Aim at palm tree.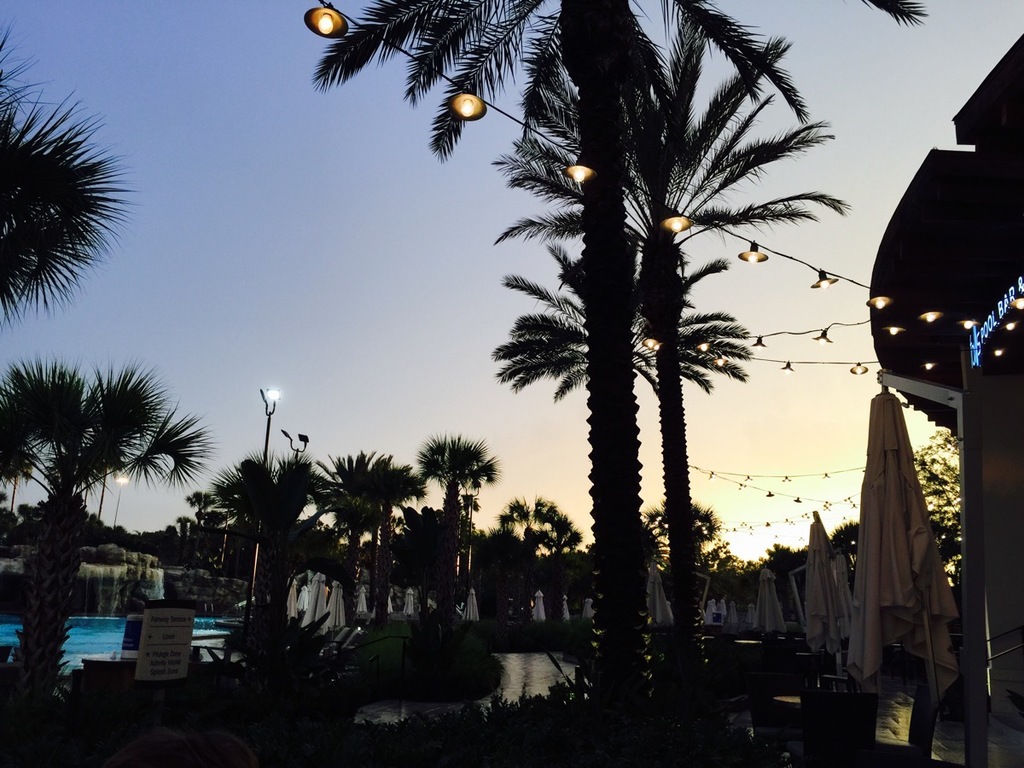
Aimed at 0 361 209 765.
